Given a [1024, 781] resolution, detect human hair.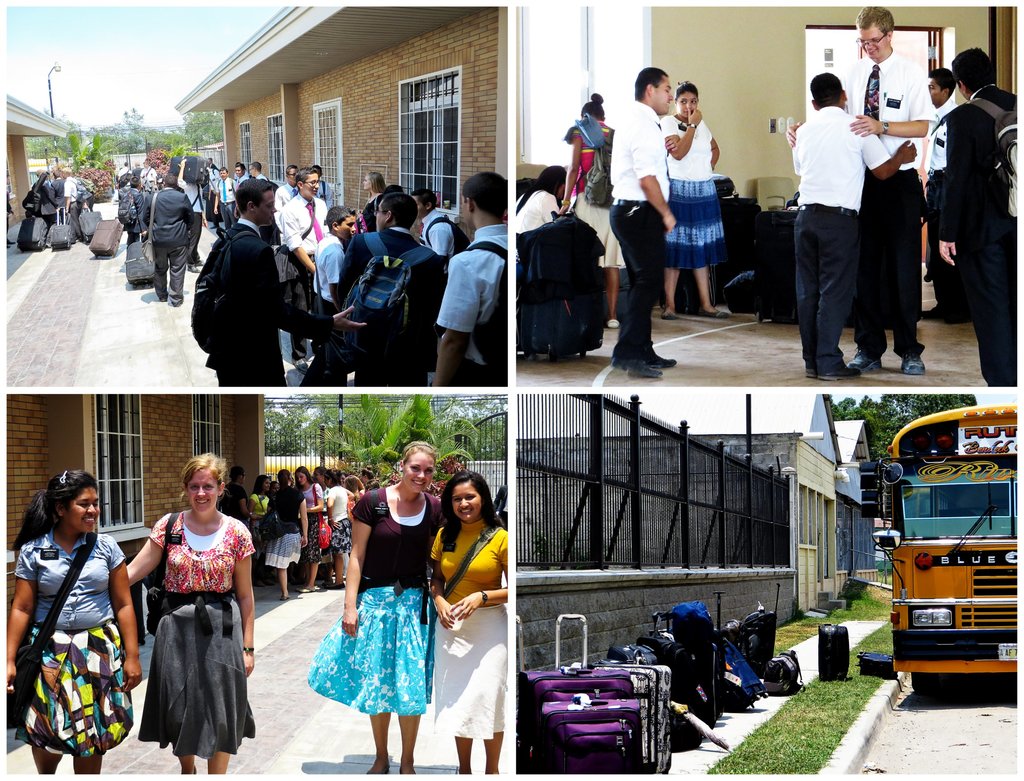
(929,62,955,96).
